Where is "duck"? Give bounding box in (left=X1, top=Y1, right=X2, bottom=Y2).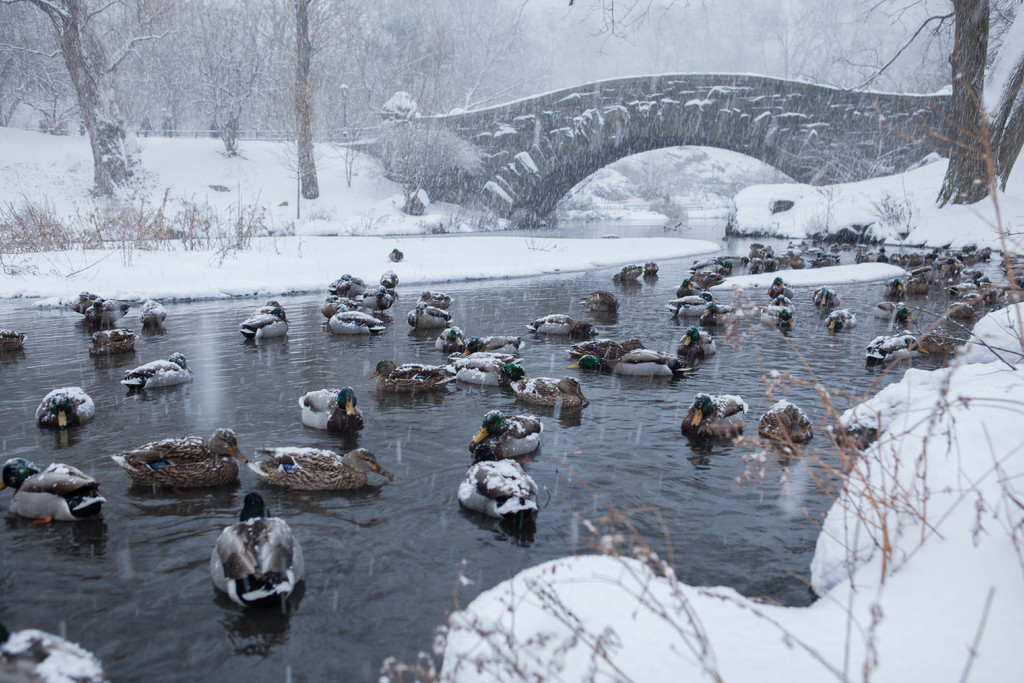
(left=755, top=397, right=813, bottom=442).
